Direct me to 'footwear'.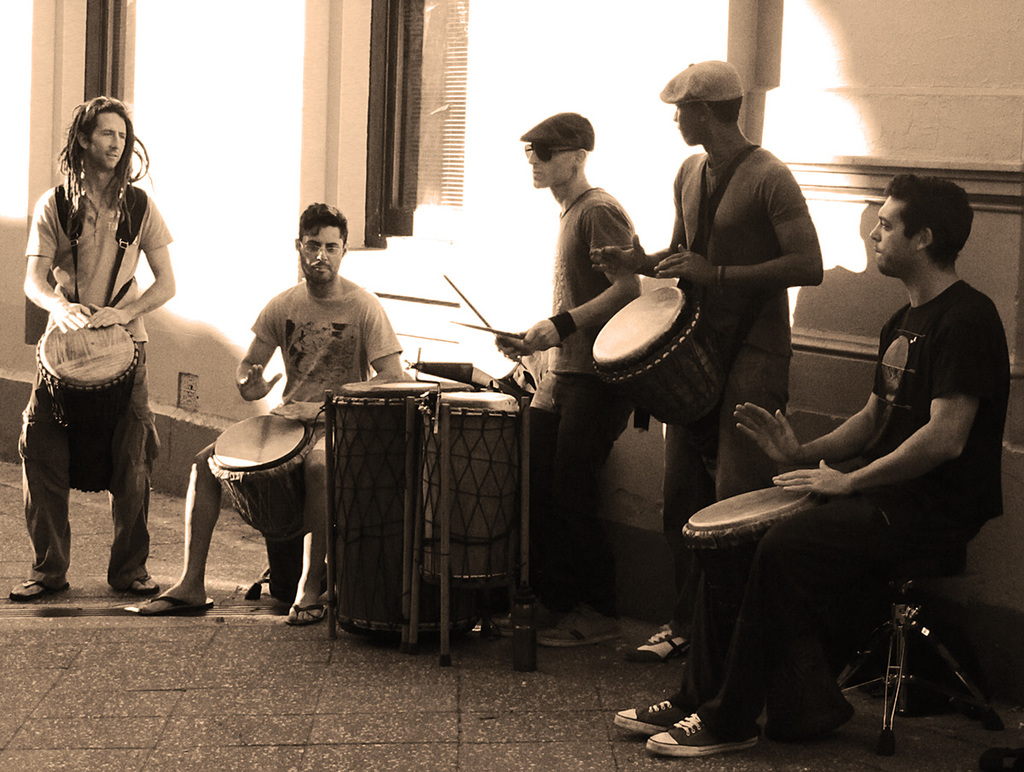
Direction: locate(612, 700, 681, 732).
